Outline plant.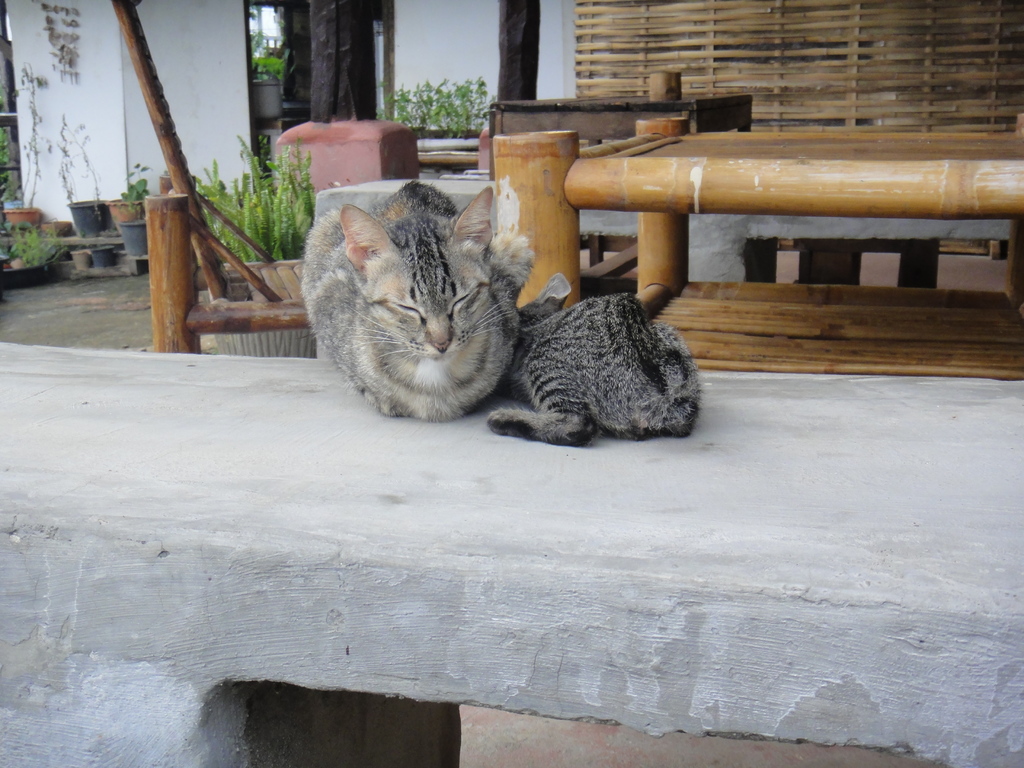
Outline: 381, 62, 499, 129.
